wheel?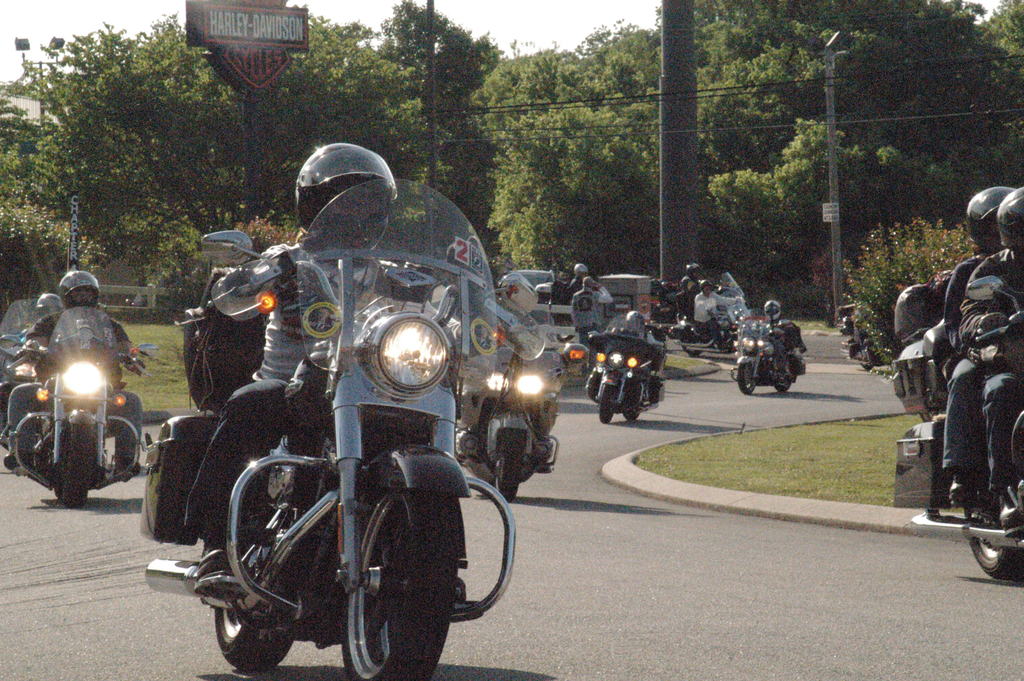
(733, 359, 758, 398)
